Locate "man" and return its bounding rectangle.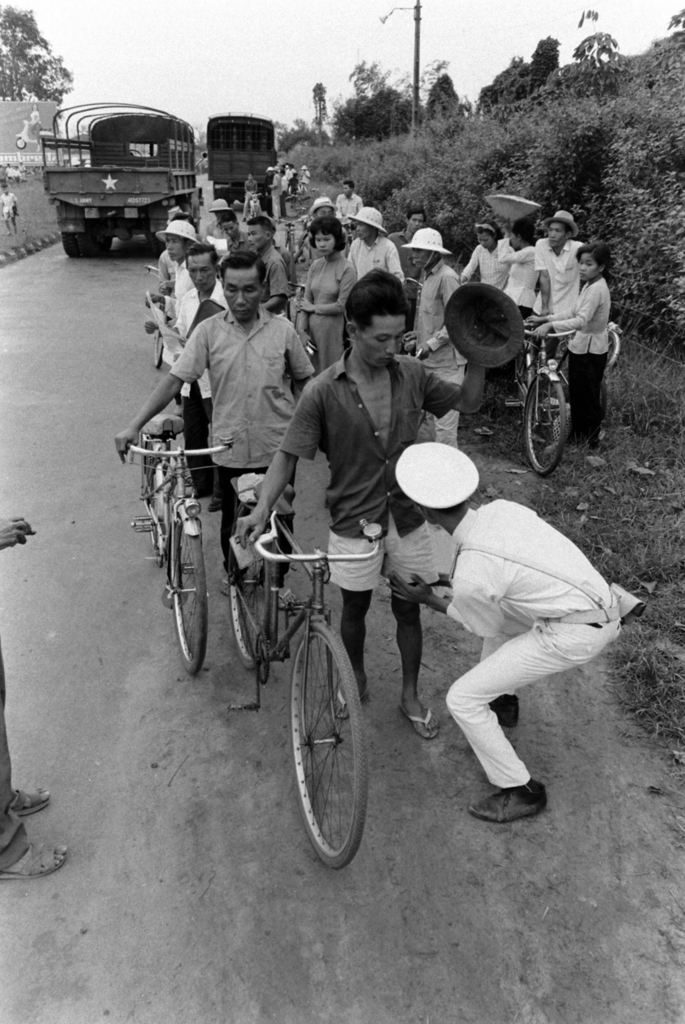
locate(422, 470, 634, 827).
